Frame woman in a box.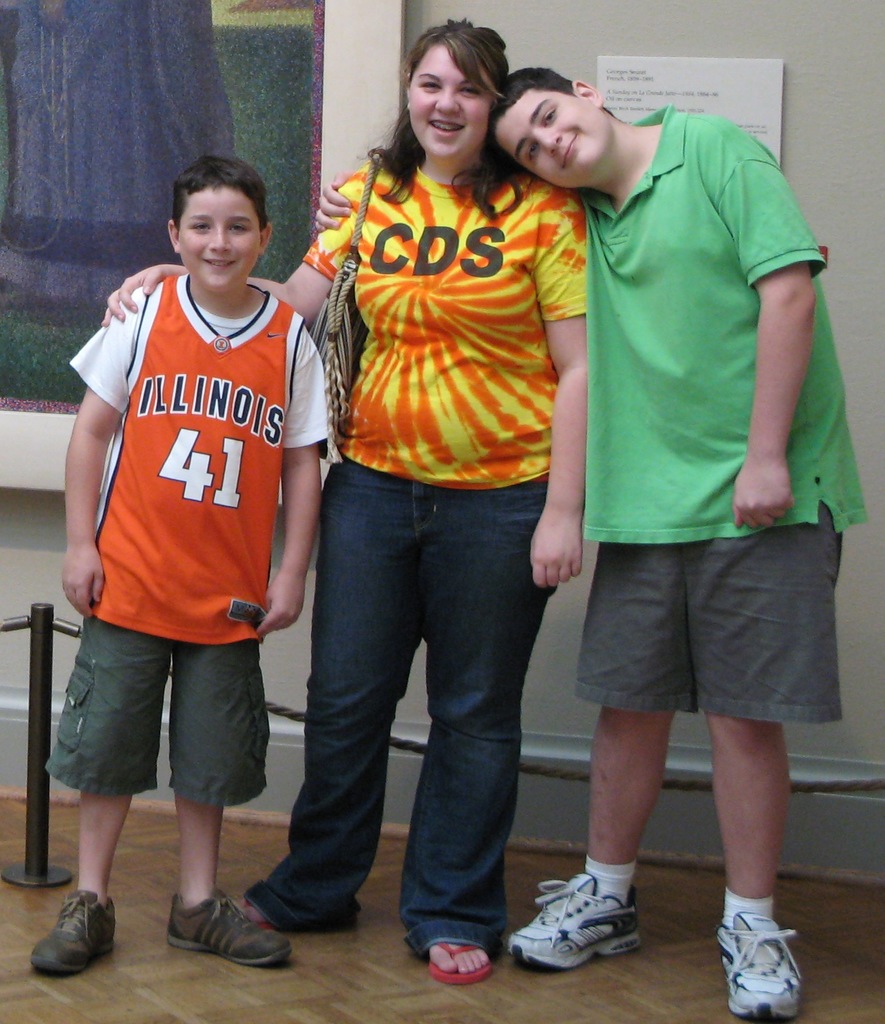
rect(104, 11, 583, 974).
